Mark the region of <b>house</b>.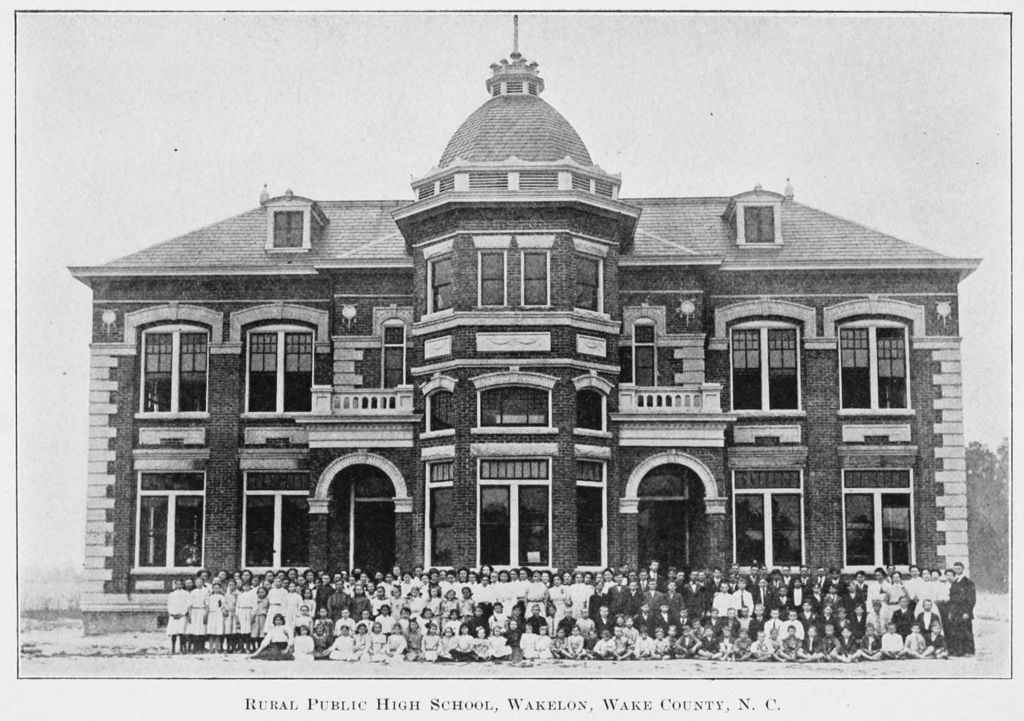
Region: locate(66, 16, 982, 638).
